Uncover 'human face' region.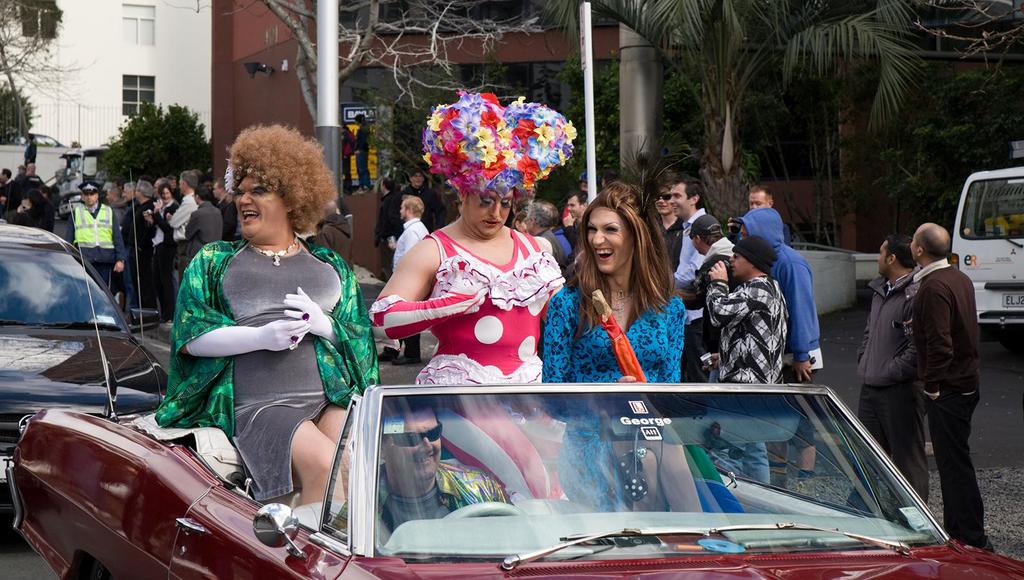
Uncovered: x1=876 y1=239 x2=886 y2=274.
